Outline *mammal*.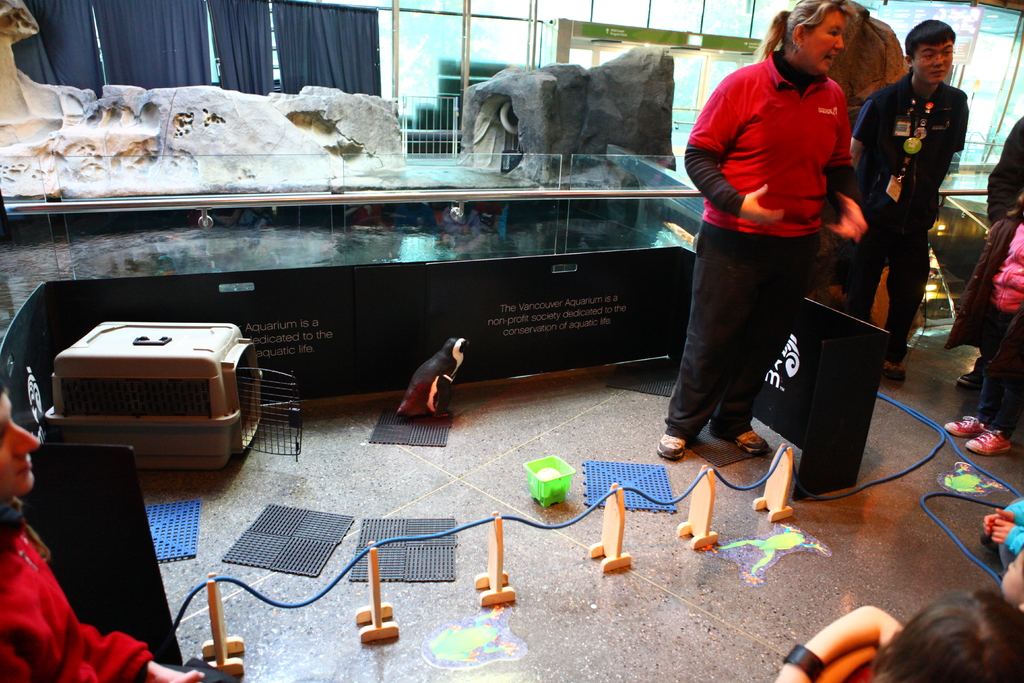
Outline: 653 0 854 460.
